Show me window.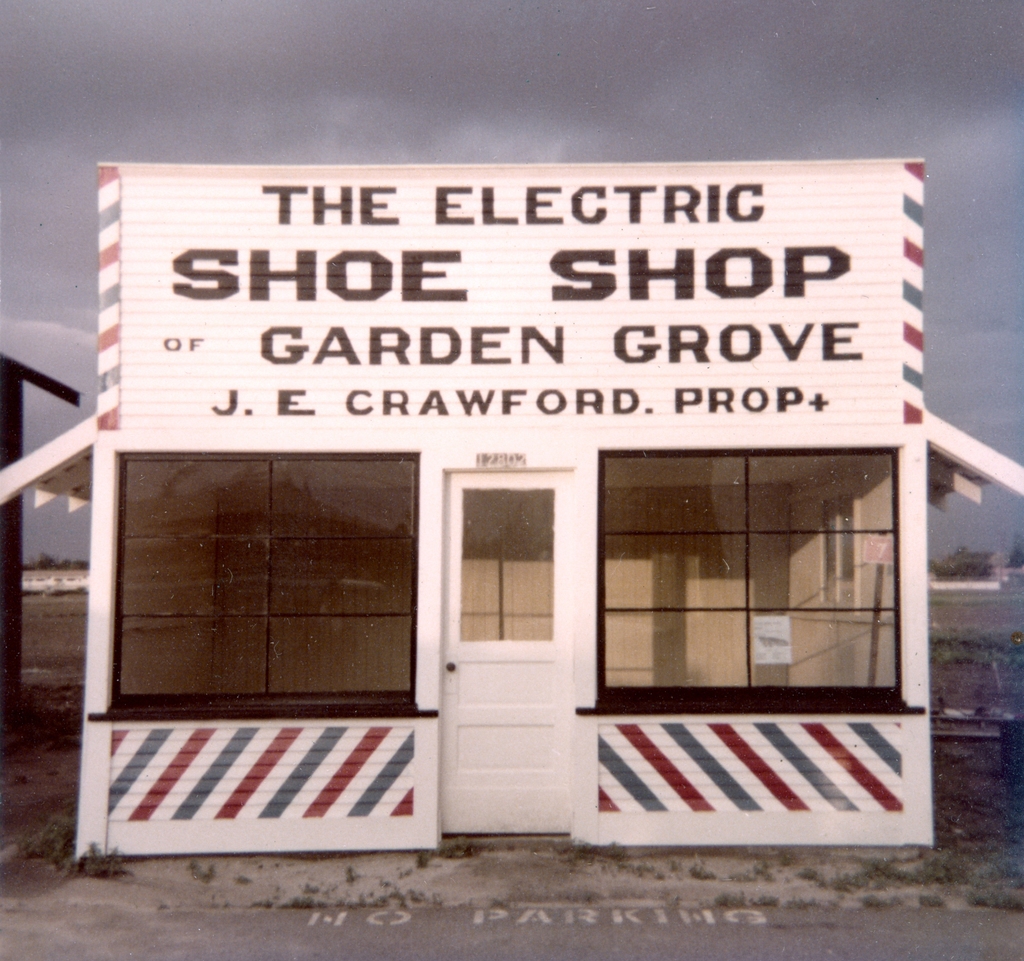
window is here: left=109, top=447, right=428, bottom=722.
